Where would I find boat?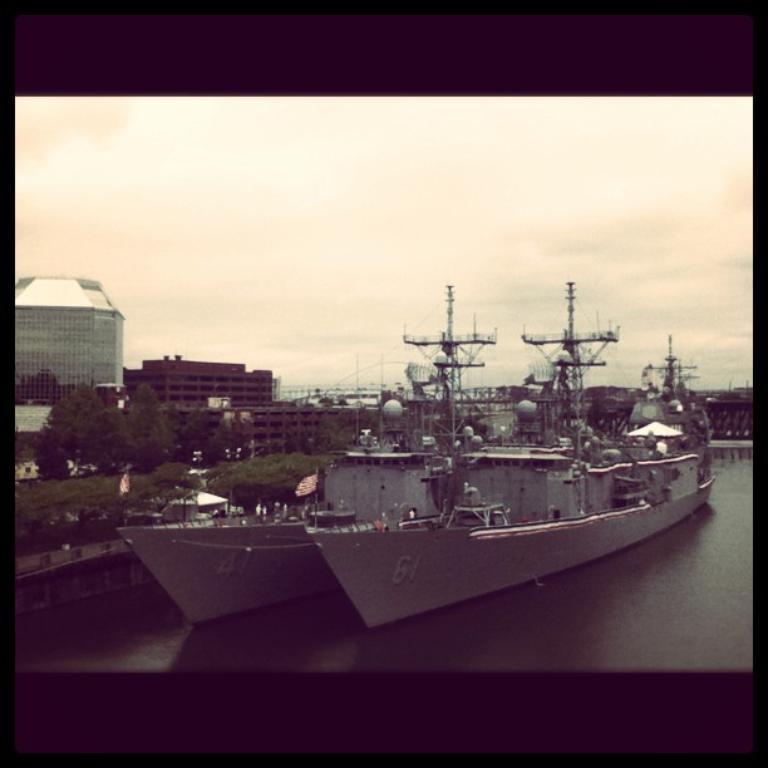
At box(119, 286, 502, 622).
